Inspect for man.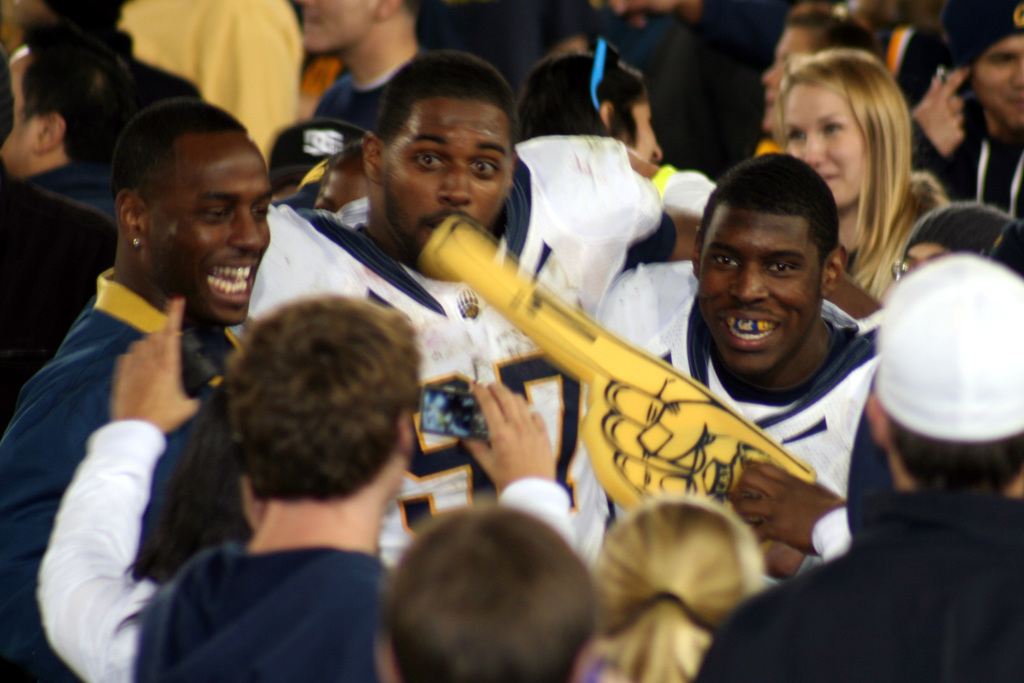
Inspection: l=694, t=252, r=1023, b=682.
